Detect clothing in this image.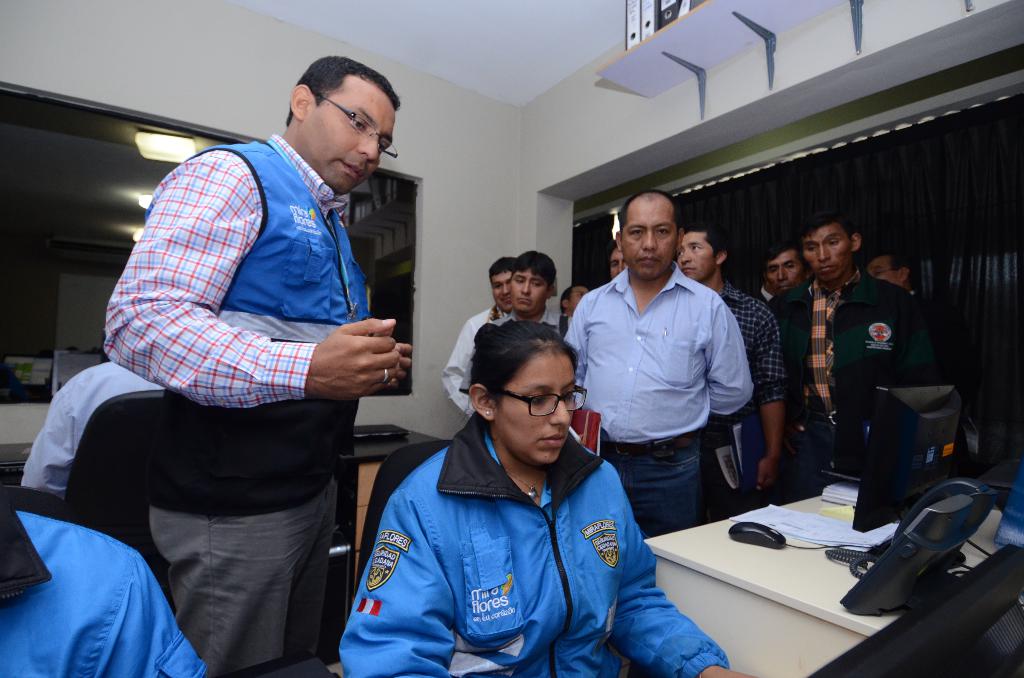
Detection: 0/506/203/677.
